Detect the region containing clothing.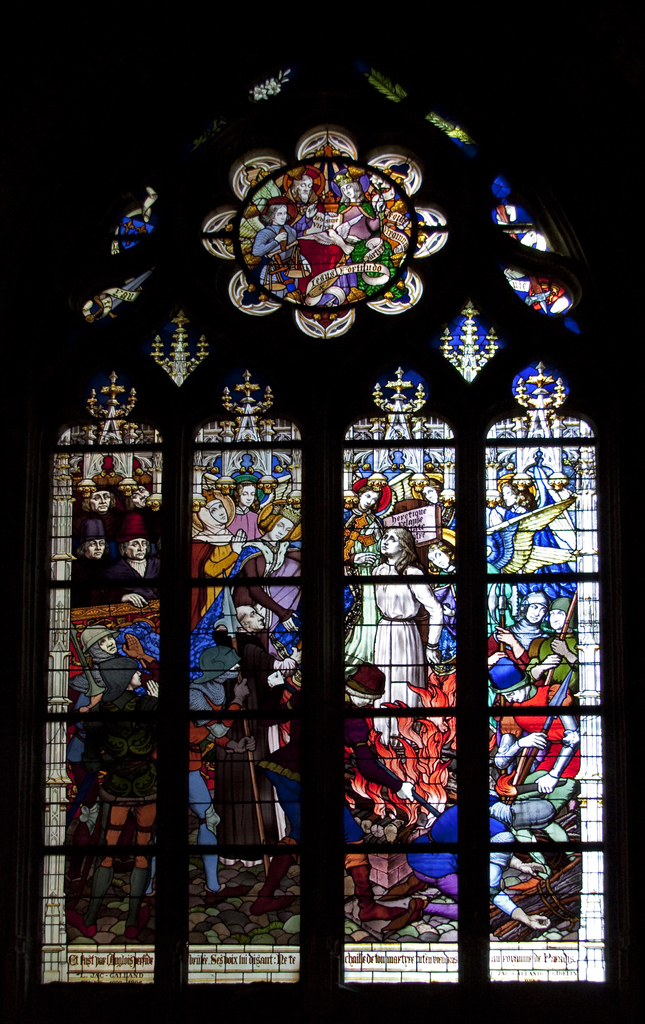
366/559/432/739.
